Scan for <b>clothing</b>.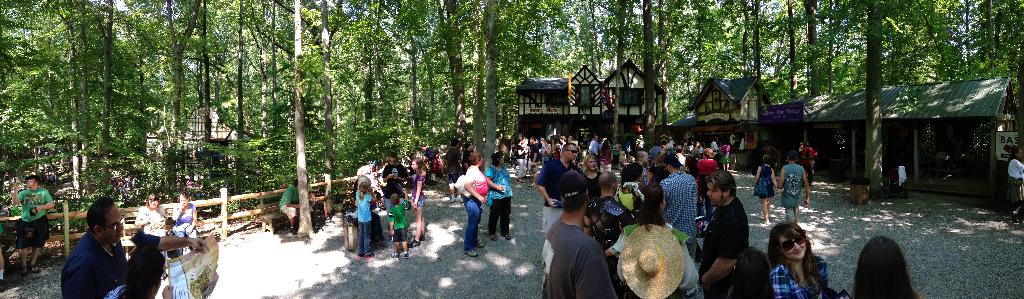
Scan result: box(278, 186, 298, 218).
